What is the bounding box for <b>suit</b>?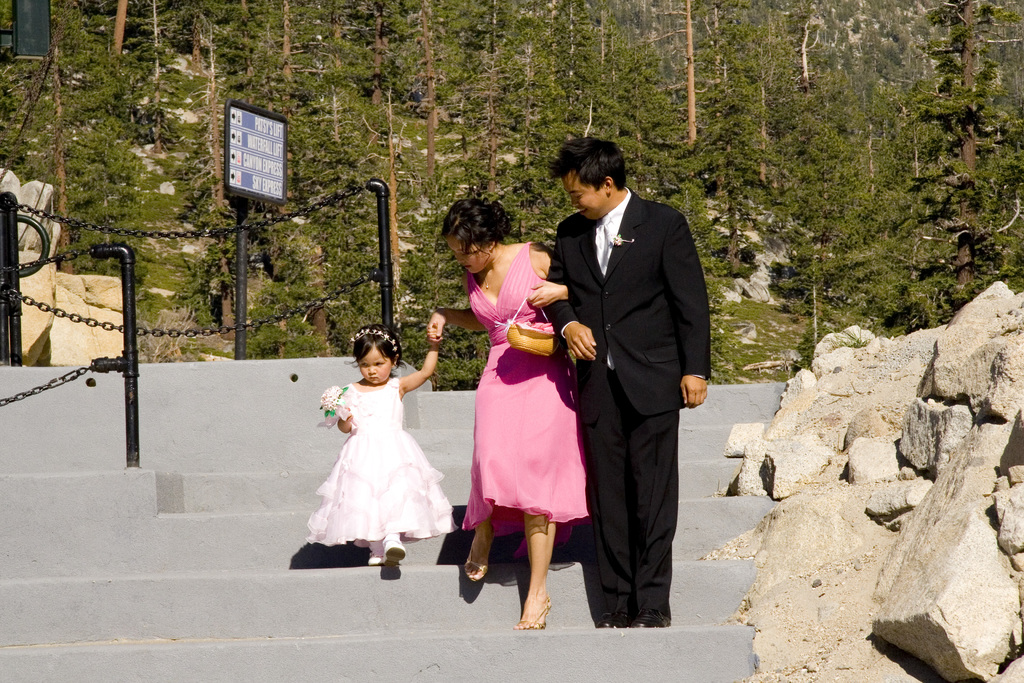
(left=559, top=206, right=692, bottom=635).
